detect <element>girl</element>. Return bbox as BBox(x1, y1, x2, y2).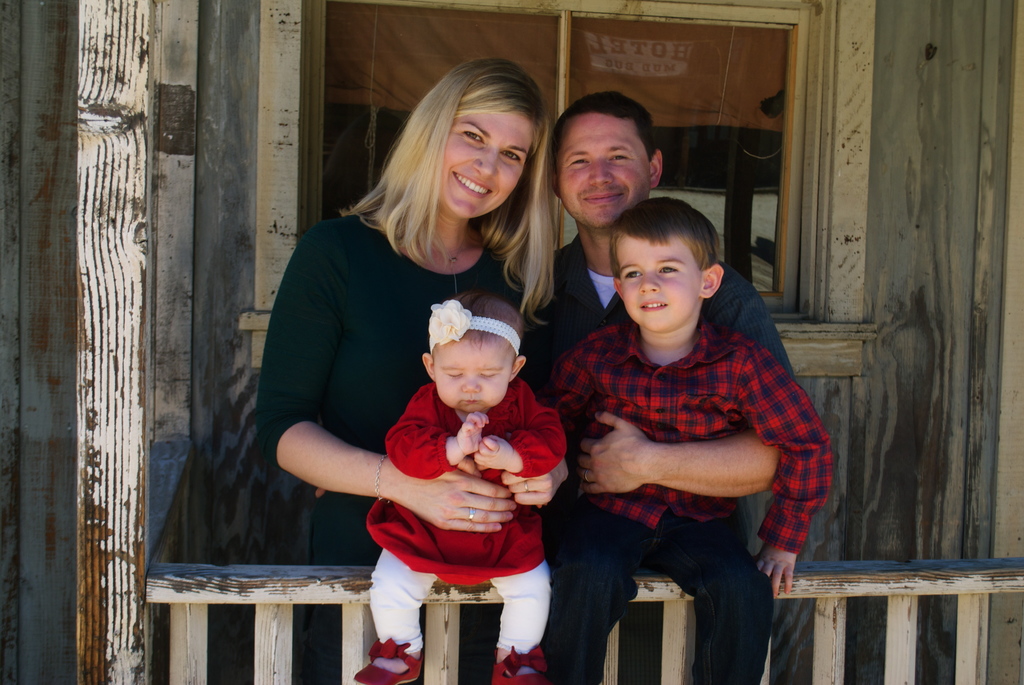
BBox(366, 290, 563, 684).
